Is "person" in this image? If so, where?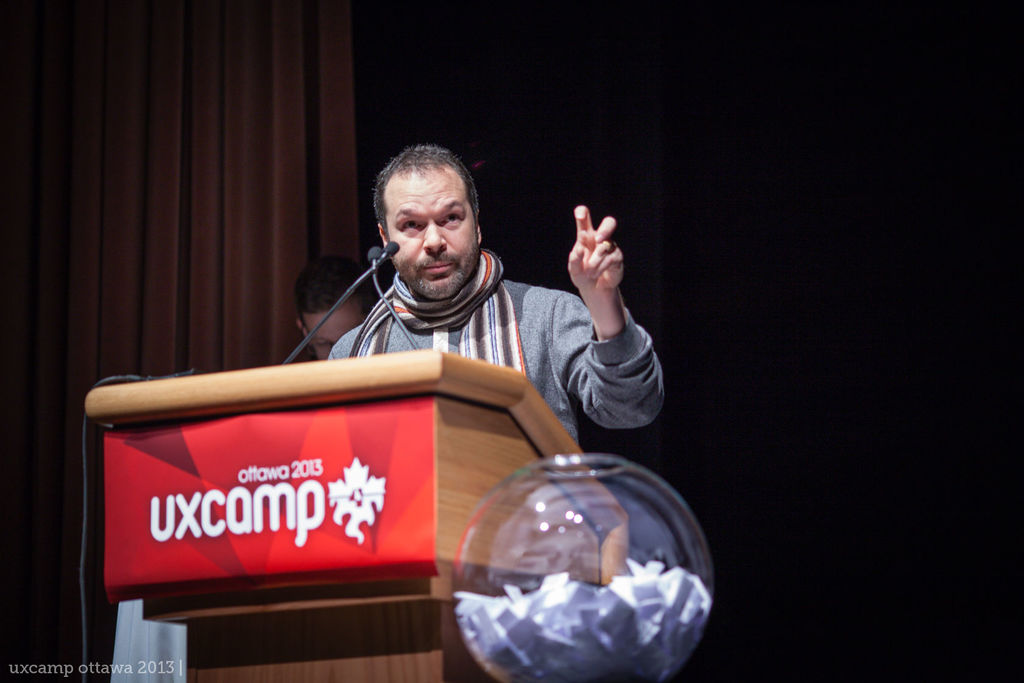
Yes, at pyautogui.locateOnScreen(303, 156, 636, 438).
